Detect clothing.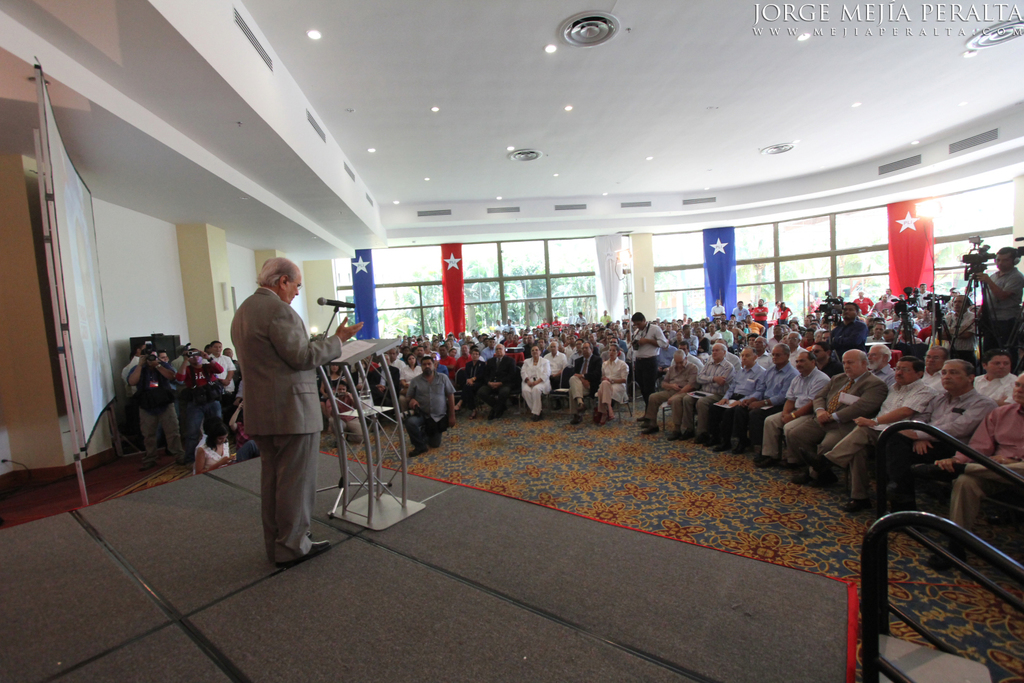
Detected at BBox(402, 367, 459, 426).
